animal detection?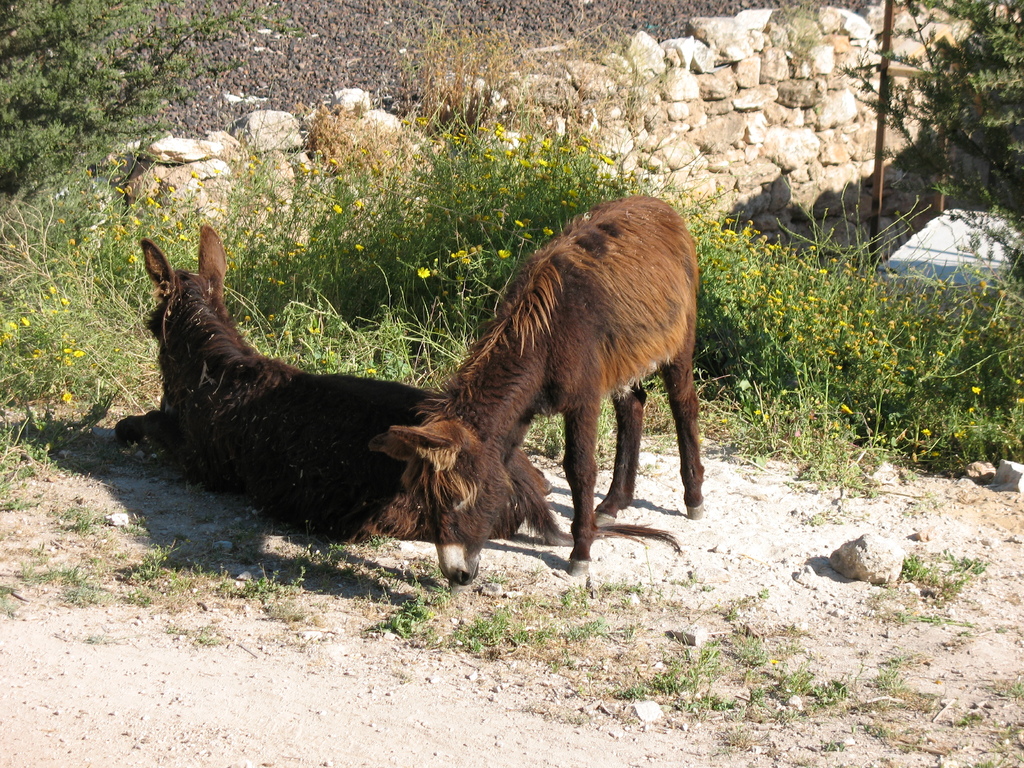
111 225 688 563
